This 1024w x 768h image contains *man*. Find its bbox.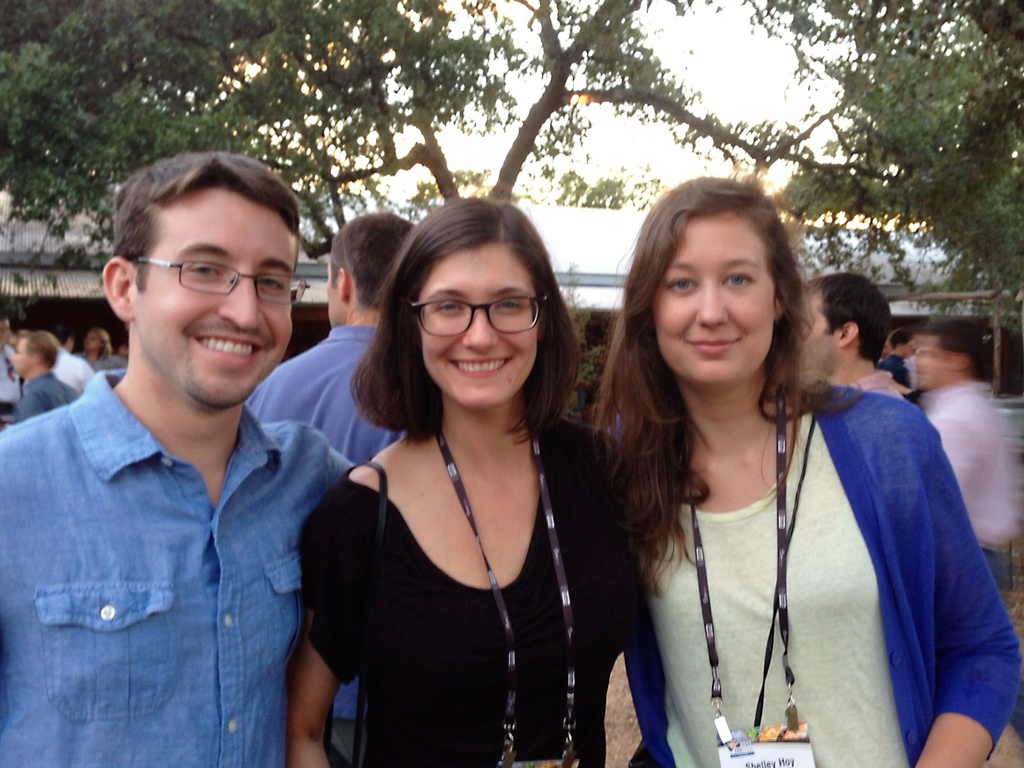
pyautogui.locateOnScreen(0, 314, 29, 416).
